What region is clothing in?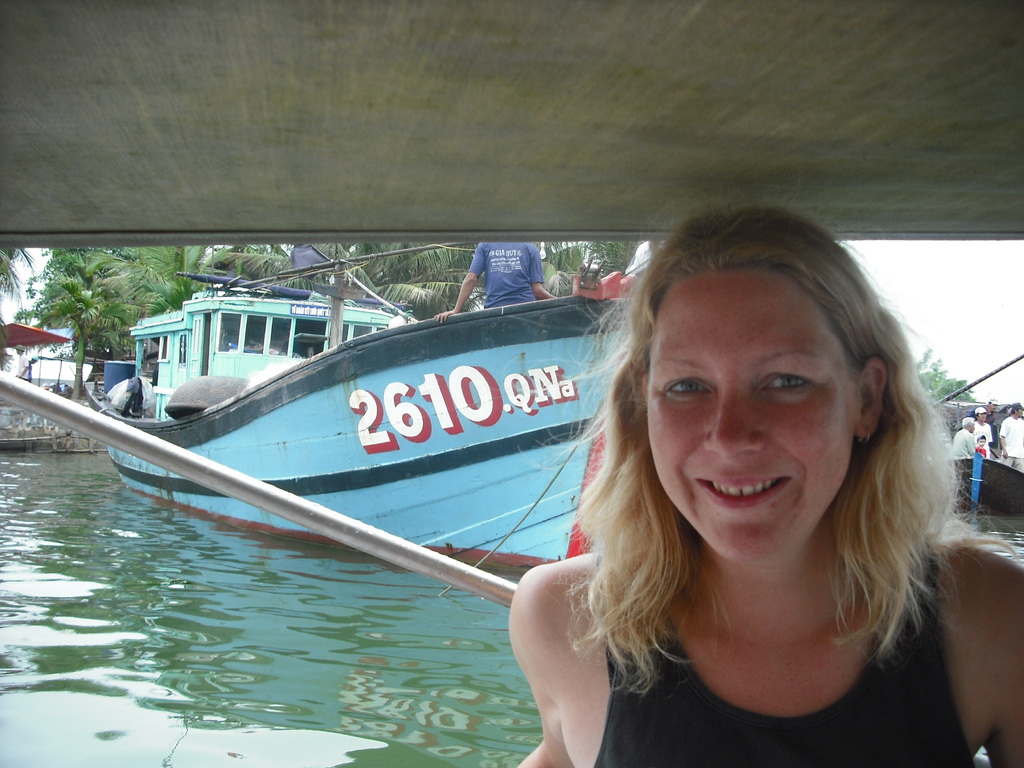
crop(467, 240, 546, 319).
